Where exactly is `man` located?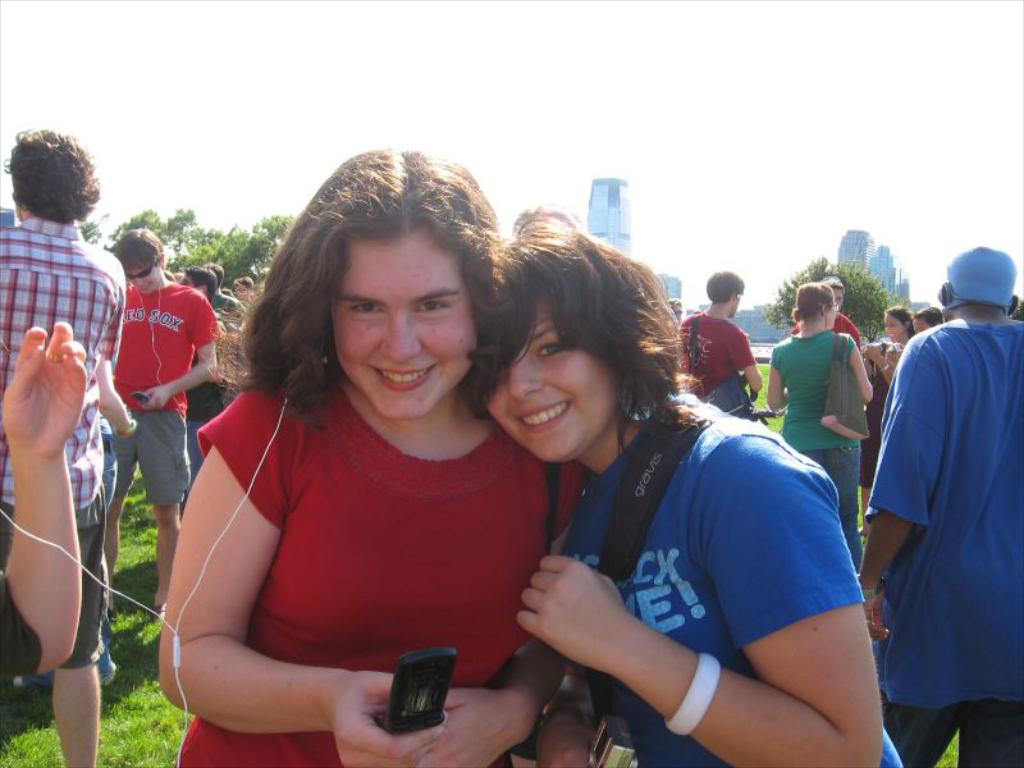
Its bounding box is rect(847, 191, 1020, 767).
